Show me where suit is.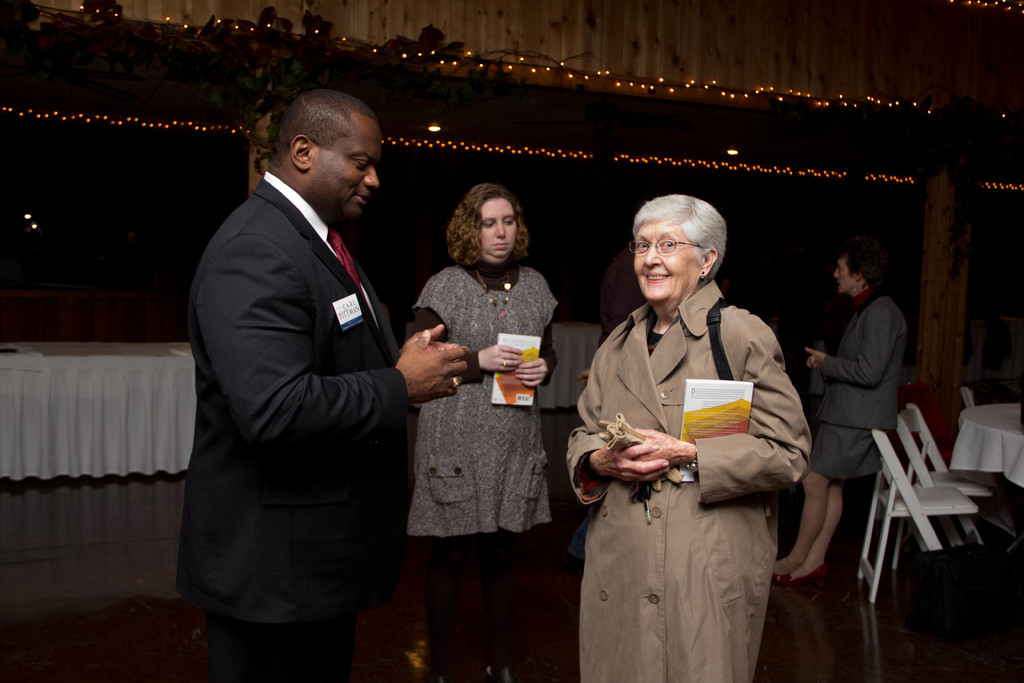
suit is at (x1=812, y1=288, x2=901, y2=455).
